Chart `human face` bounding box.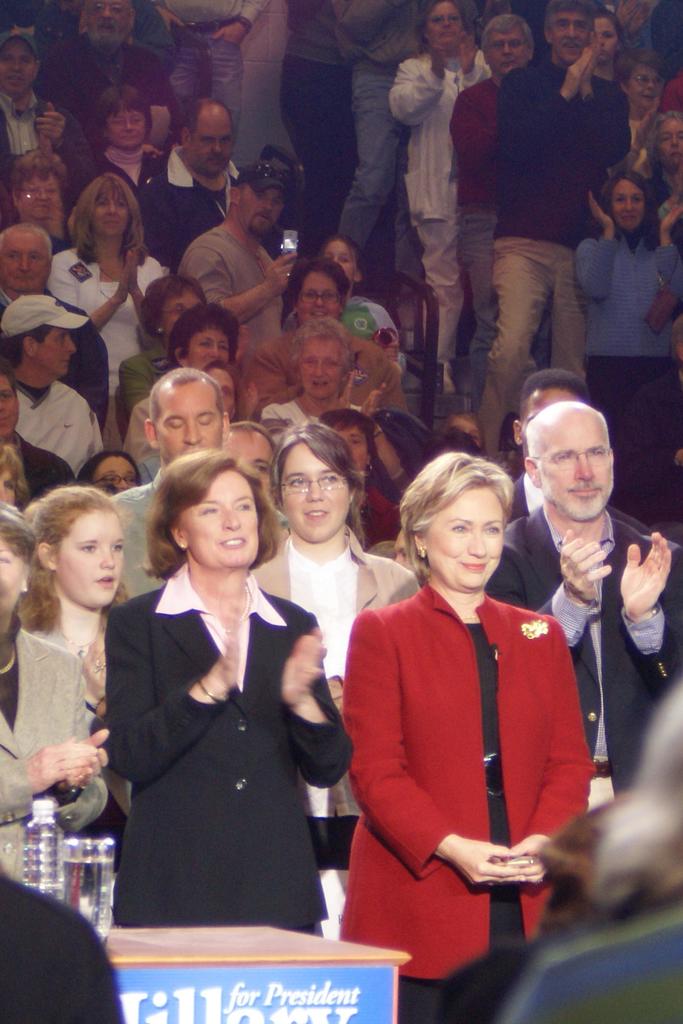
Charted: select_region(85, 0, 131, 36).
